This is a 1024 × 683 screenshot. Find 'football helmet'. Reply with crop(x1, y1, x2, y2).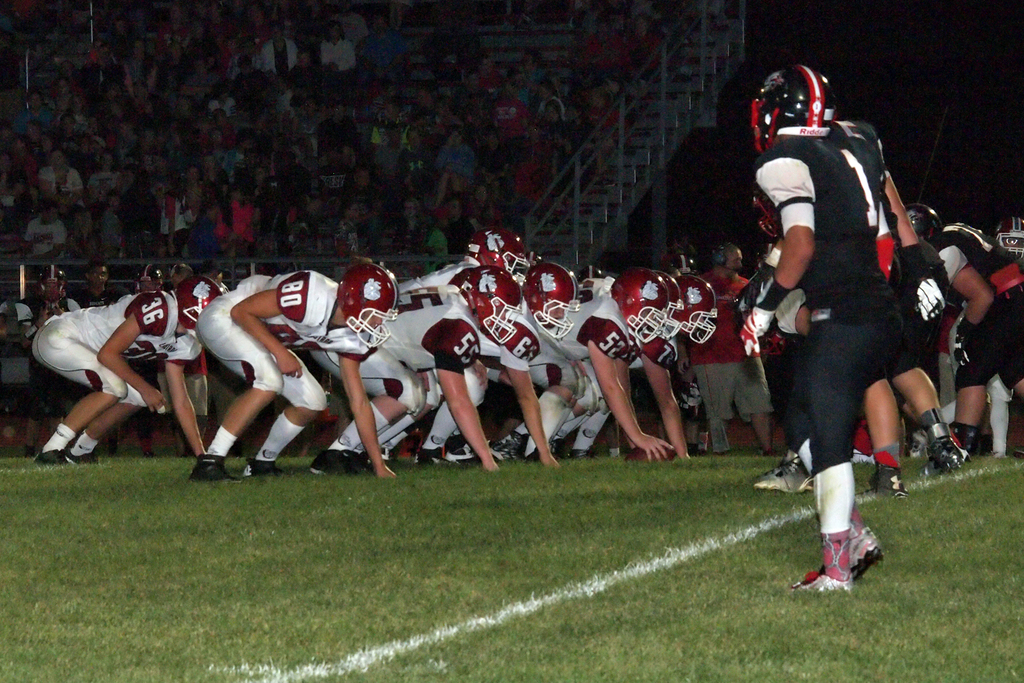
crop(997, 213, 1023, 262).
